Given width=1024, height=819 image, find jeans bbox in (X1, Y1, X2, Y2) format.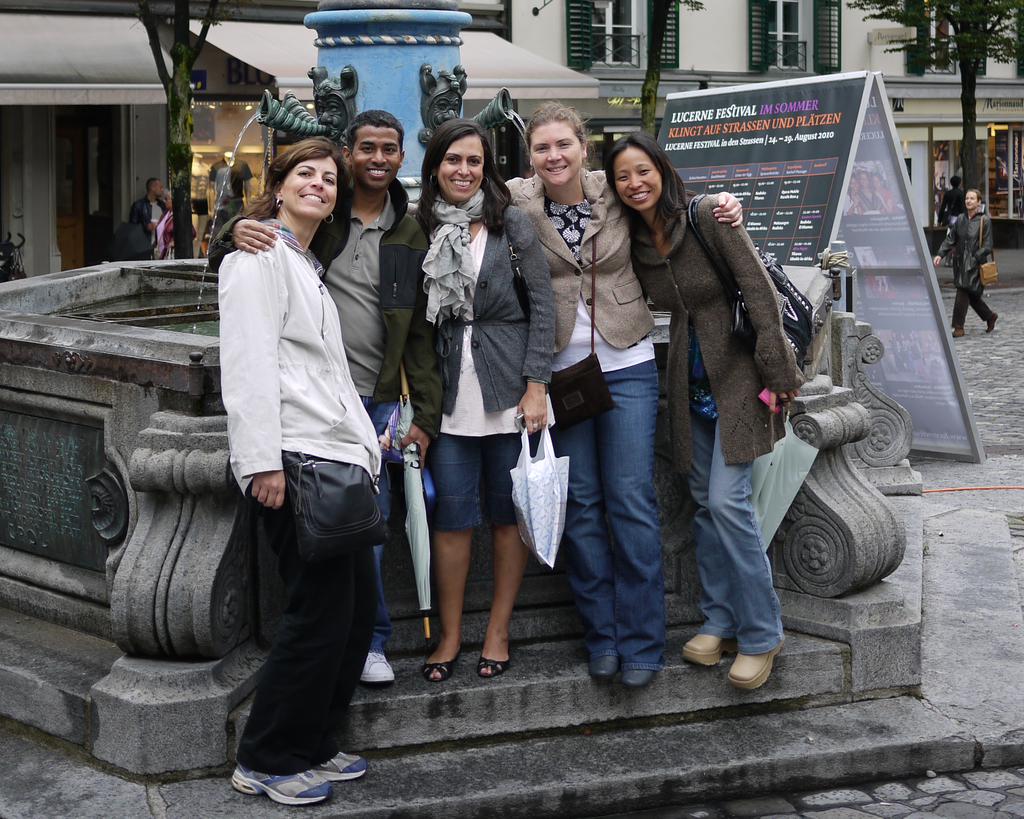
(361, 388, 399, 655).
